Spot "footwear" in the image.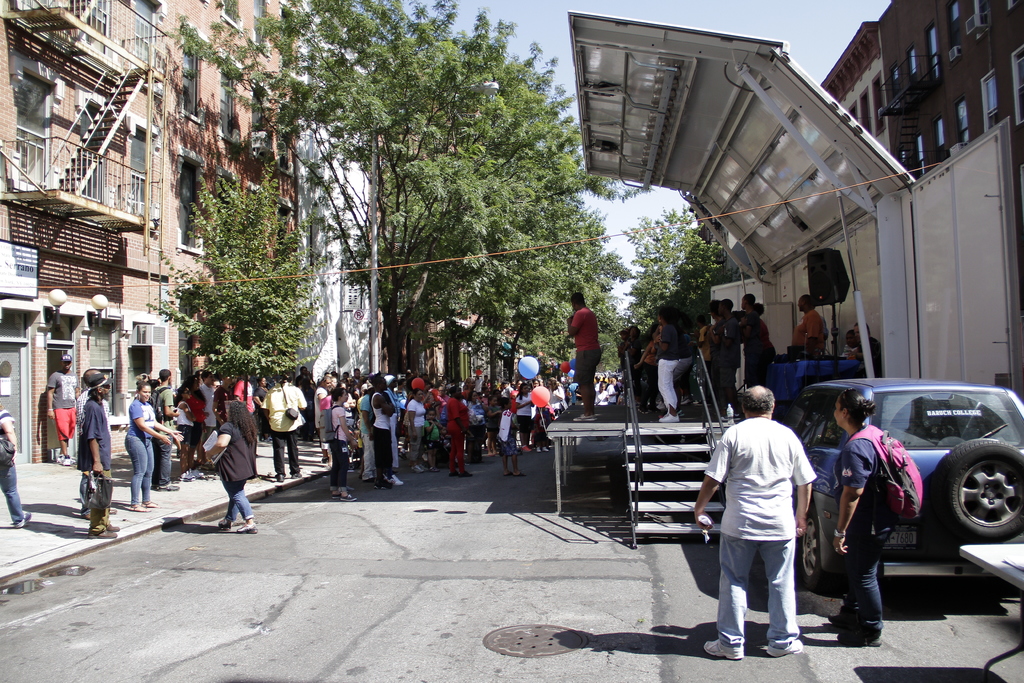
"footwear" found at box(219, 520, 229, 529).
